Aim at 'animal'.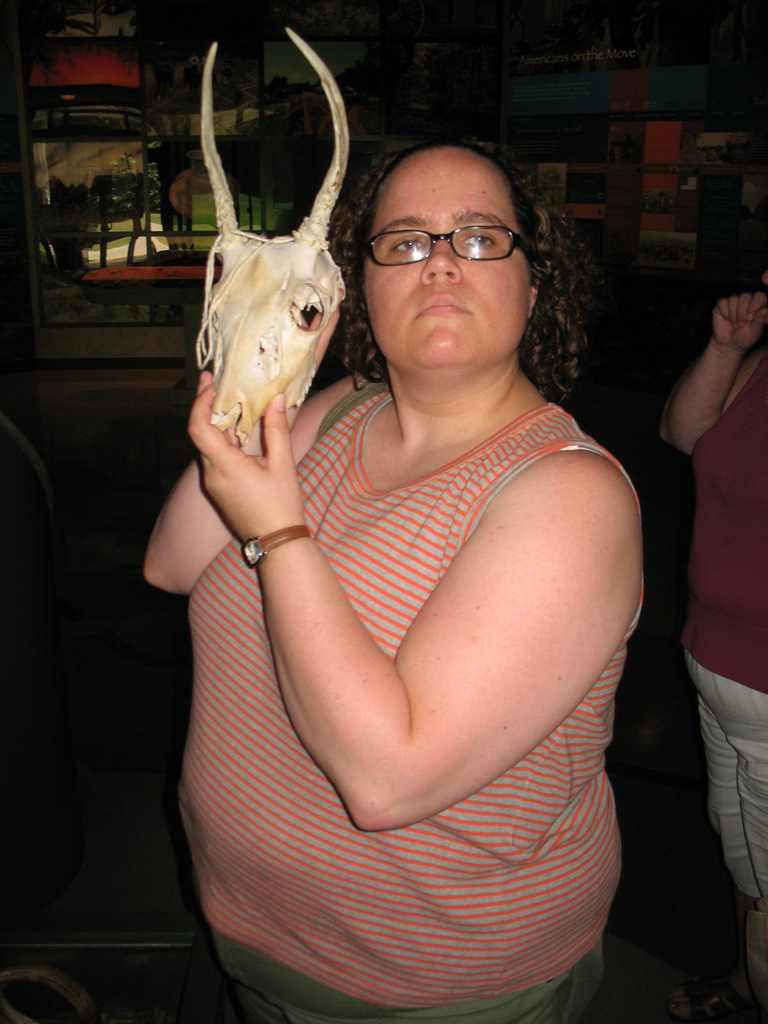
Aimed at [left=198, top=25, right=352, bottom=450].
